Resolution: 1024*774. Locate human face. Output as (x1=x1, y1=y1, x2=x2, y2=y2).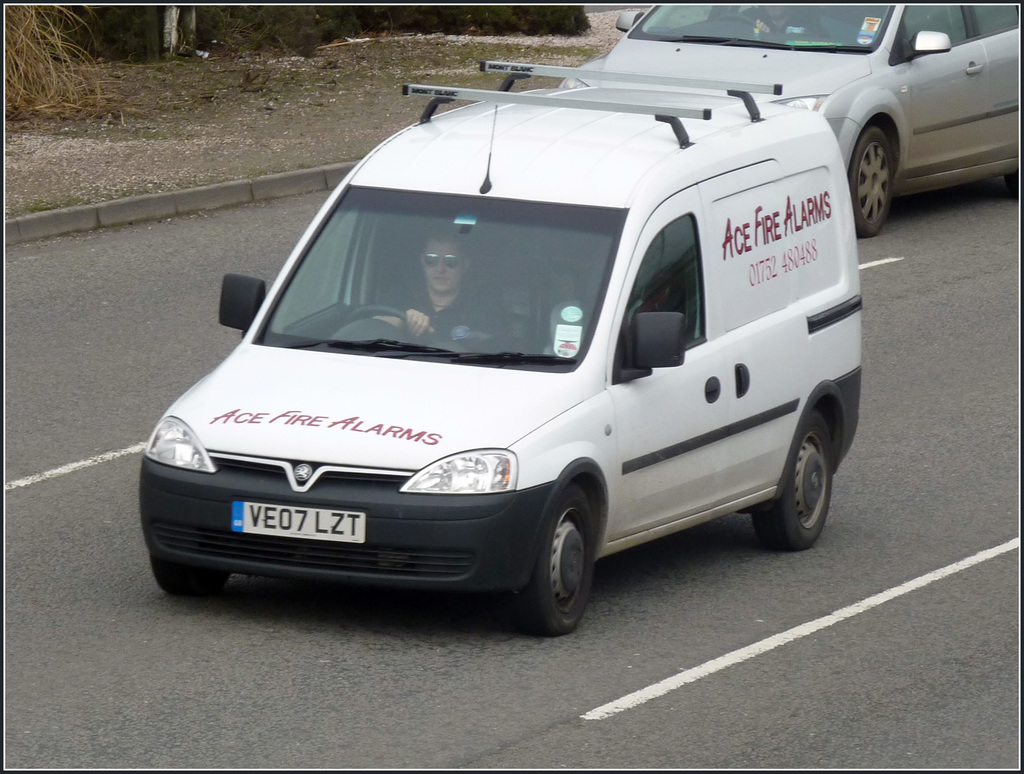
(x1=418, y1=241, x2=460, y2=288).
